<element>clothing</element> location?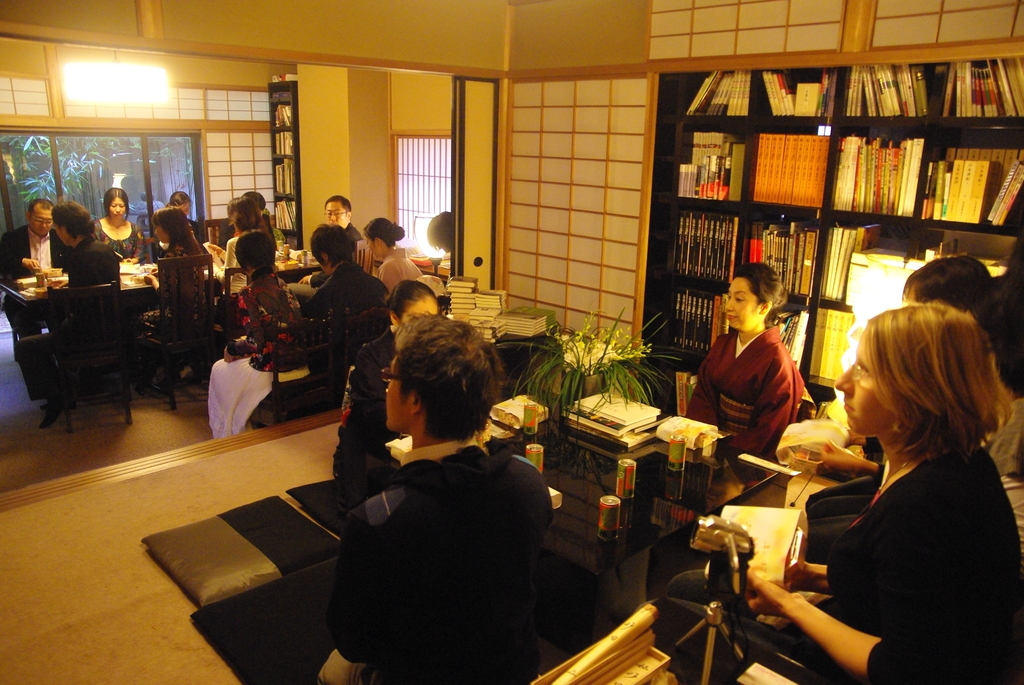
pyautogui.locateOnScreen(16, 240, 117, 399)
